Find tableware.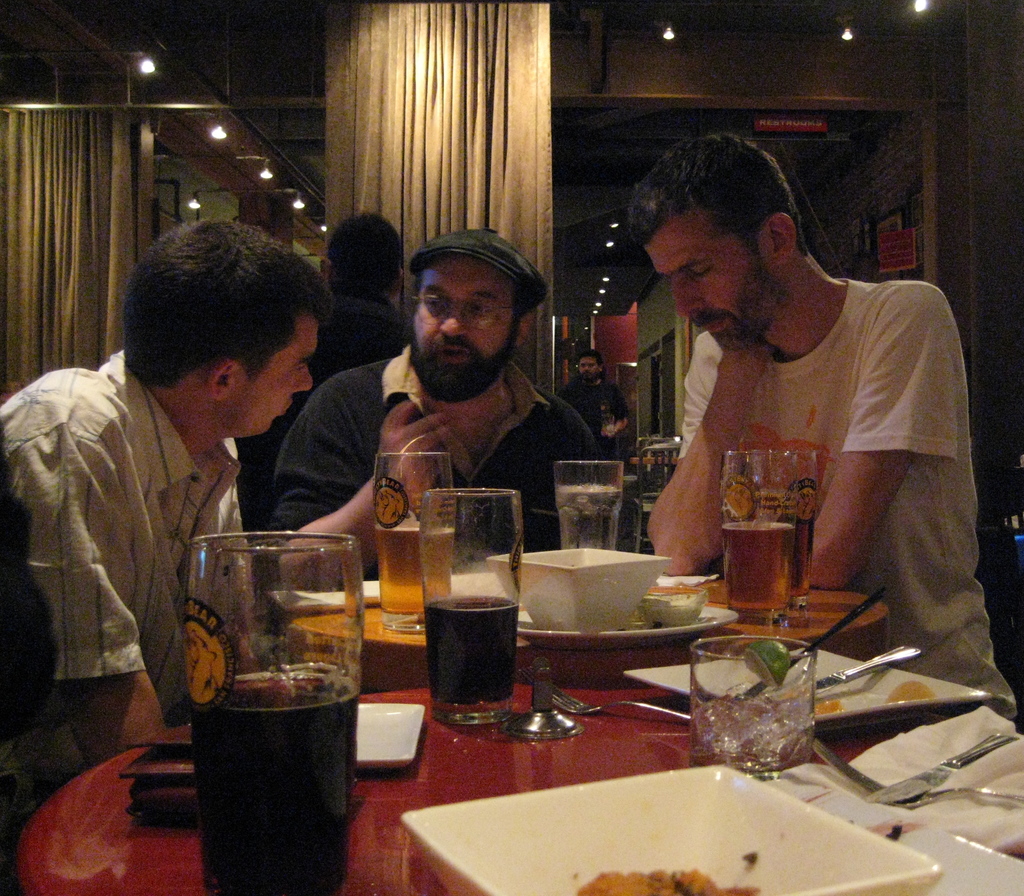
bbox(513, 605, 738, 651).
